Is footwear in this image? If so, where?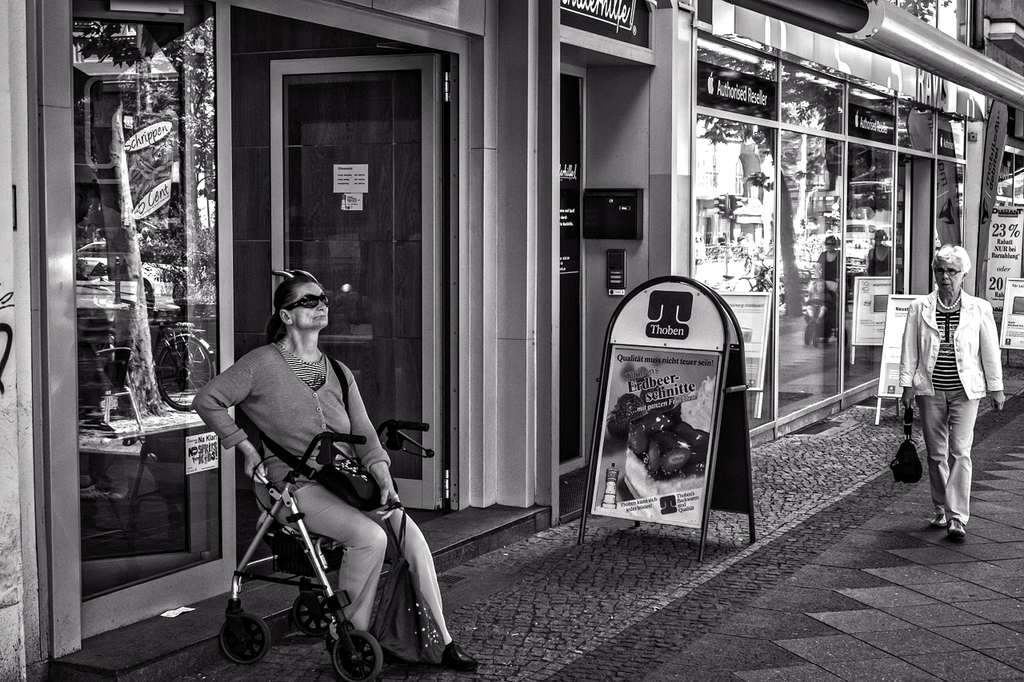
Yes, at crop(428, 637, 475, 671).
